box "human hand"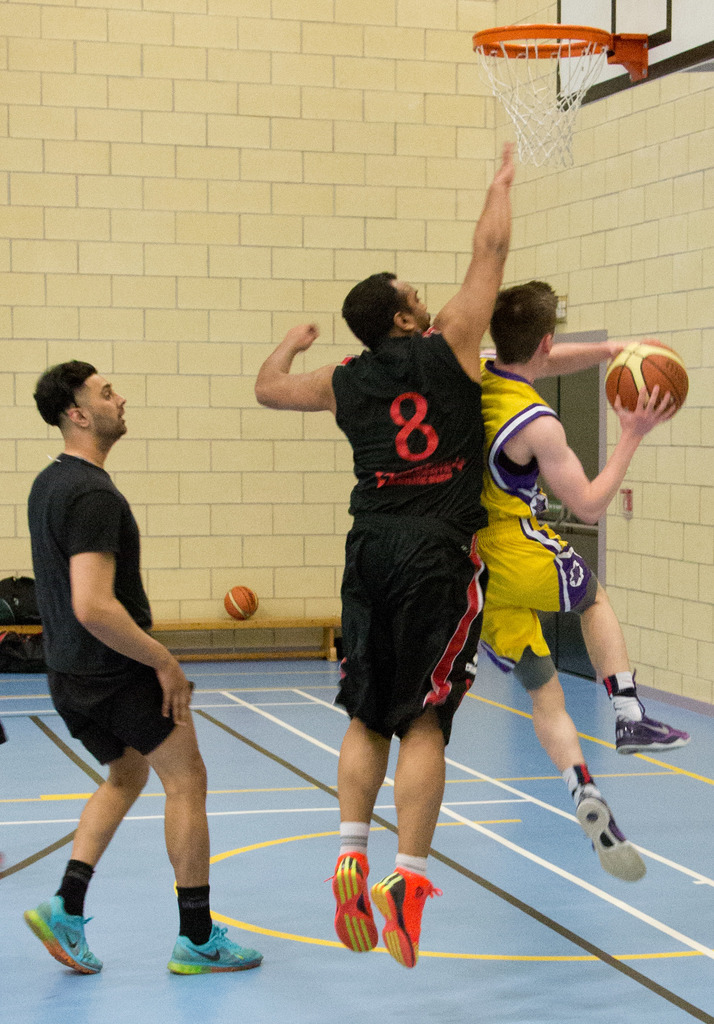
Rect(495, 134, 518, 188)
